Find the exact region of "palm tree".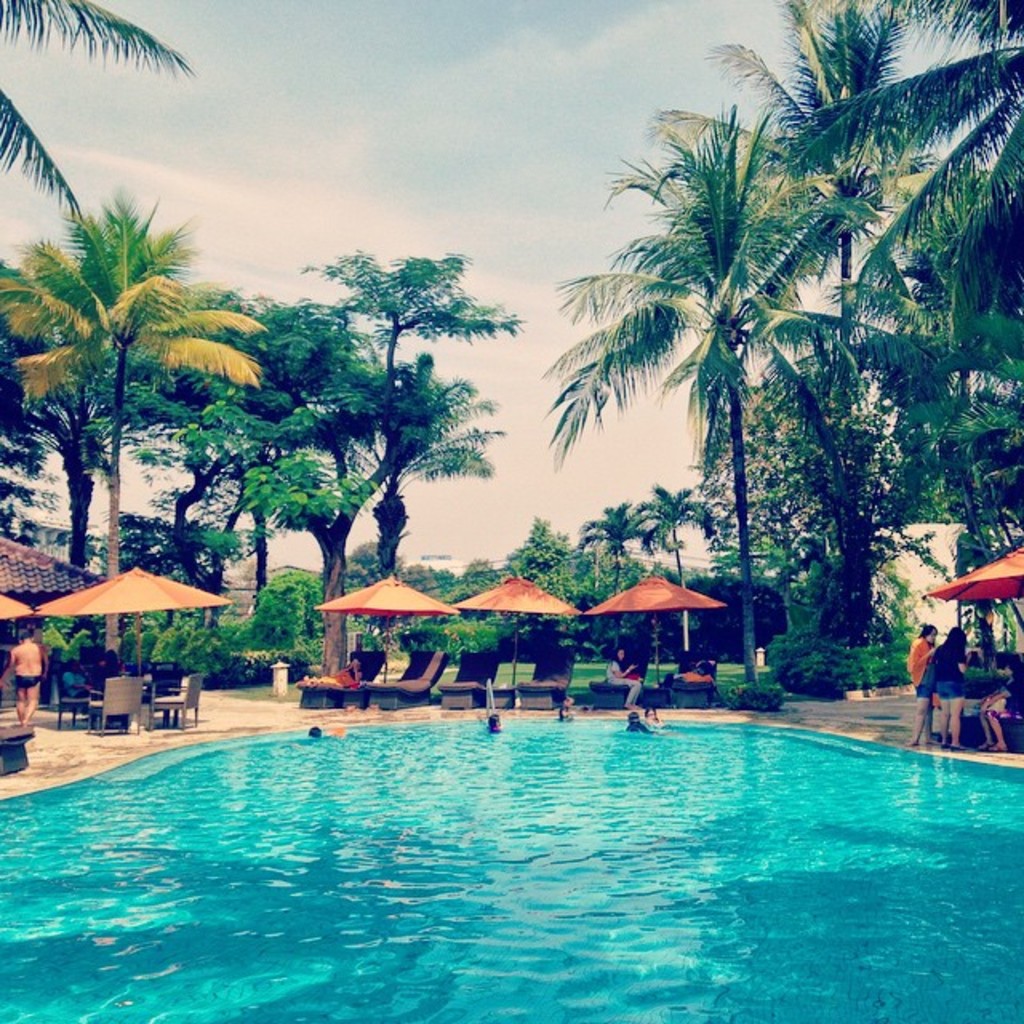
Exact region: detection(18, 285, 146, 685).
